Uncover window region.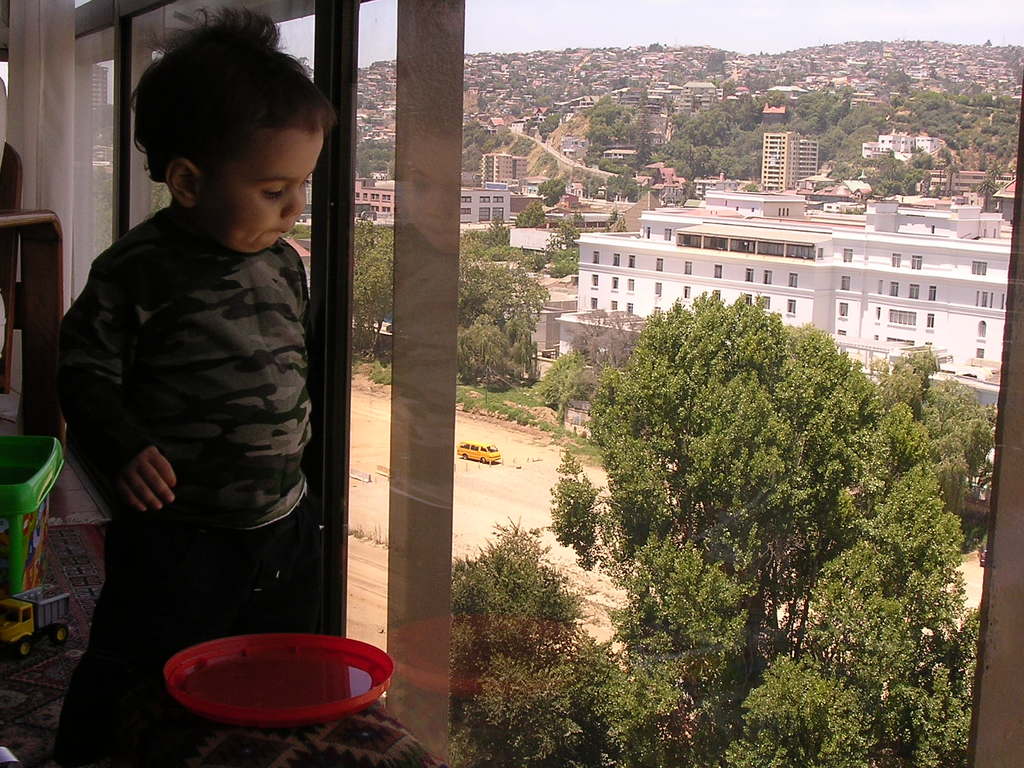
Uncovered: <box>592,252,599,262</box>.
